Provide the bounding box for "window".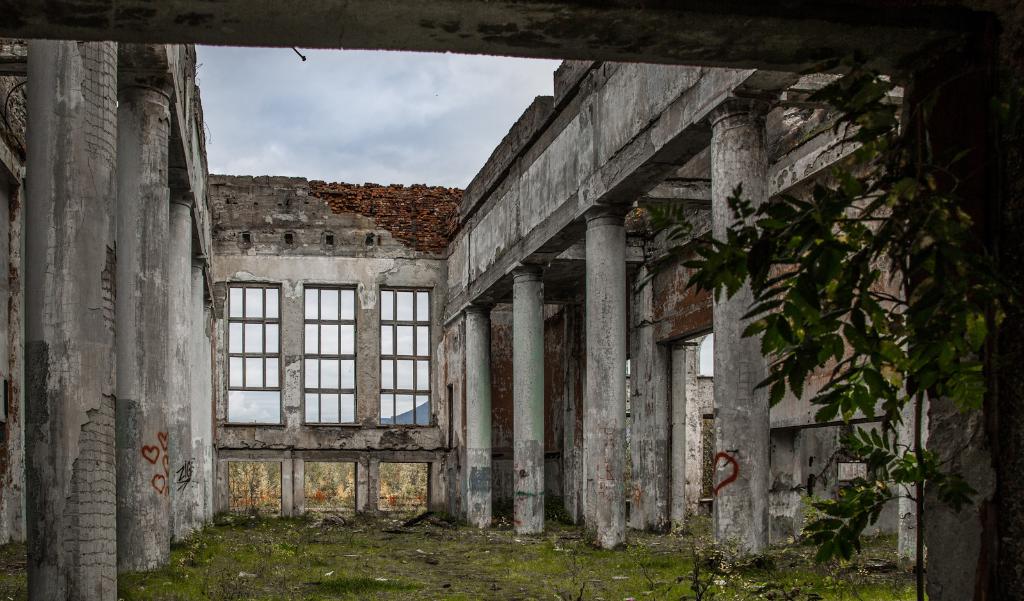
304,284,364,428.
